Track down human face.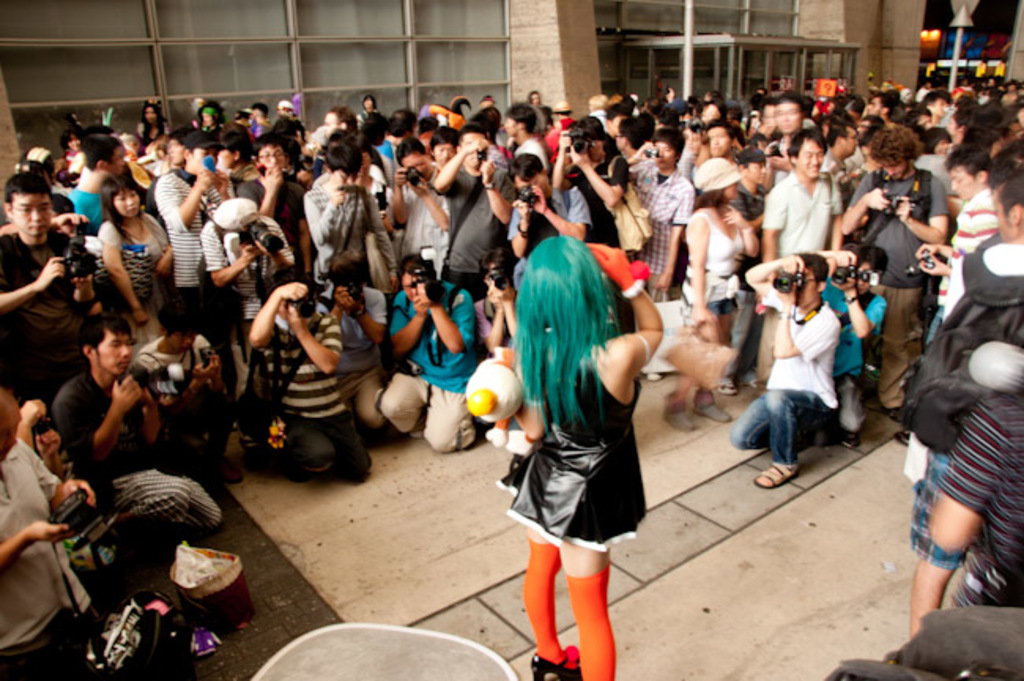
Tracked to x1=98, y1=336, x2=129, y2=375.
